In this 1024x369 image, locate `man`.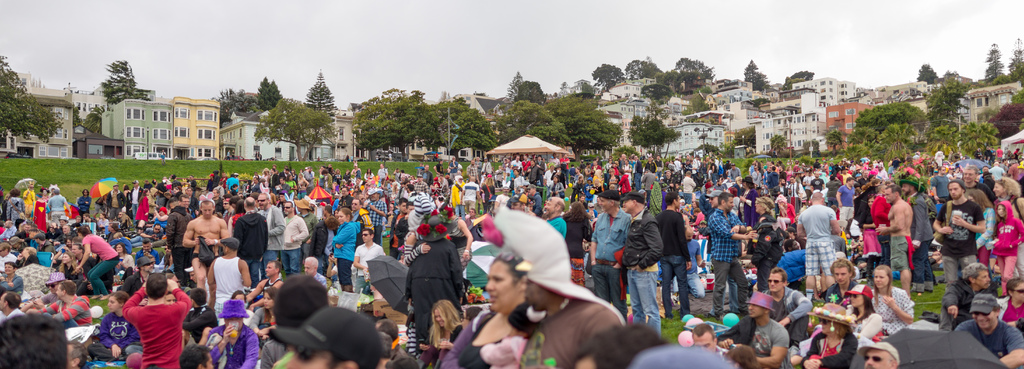
Bounding box: 984/145/993/162.
